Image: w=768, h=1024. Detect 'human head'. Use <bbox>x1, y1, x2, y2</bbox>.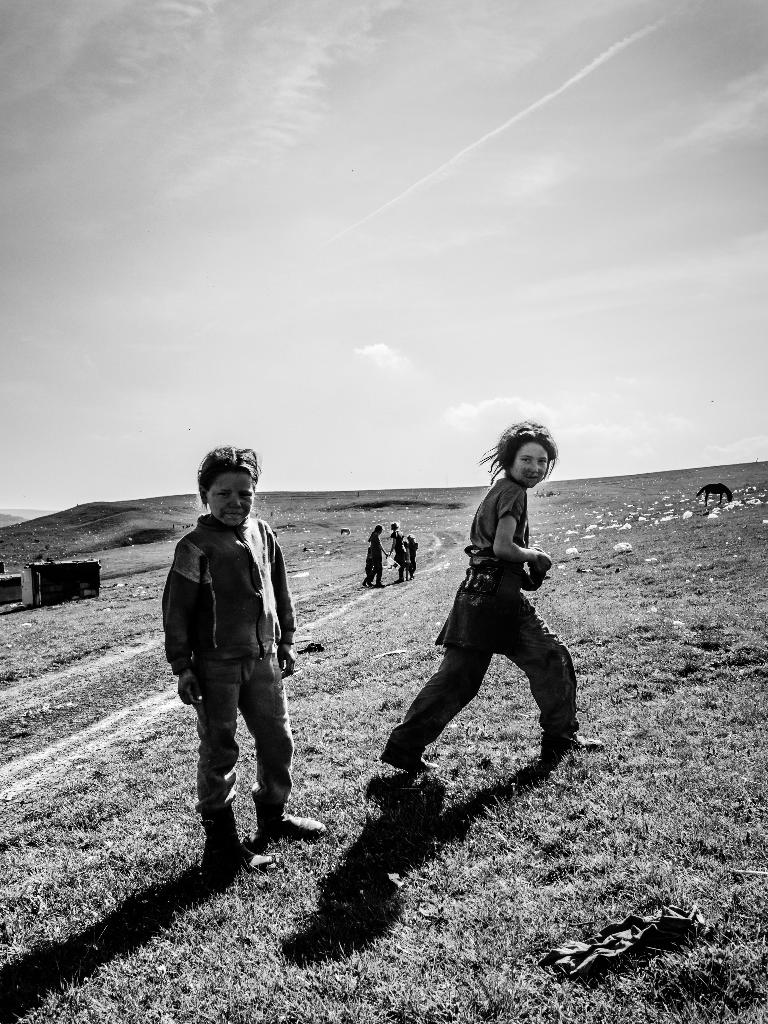
<bbox>403, 527, 417, 548</bbox>.
